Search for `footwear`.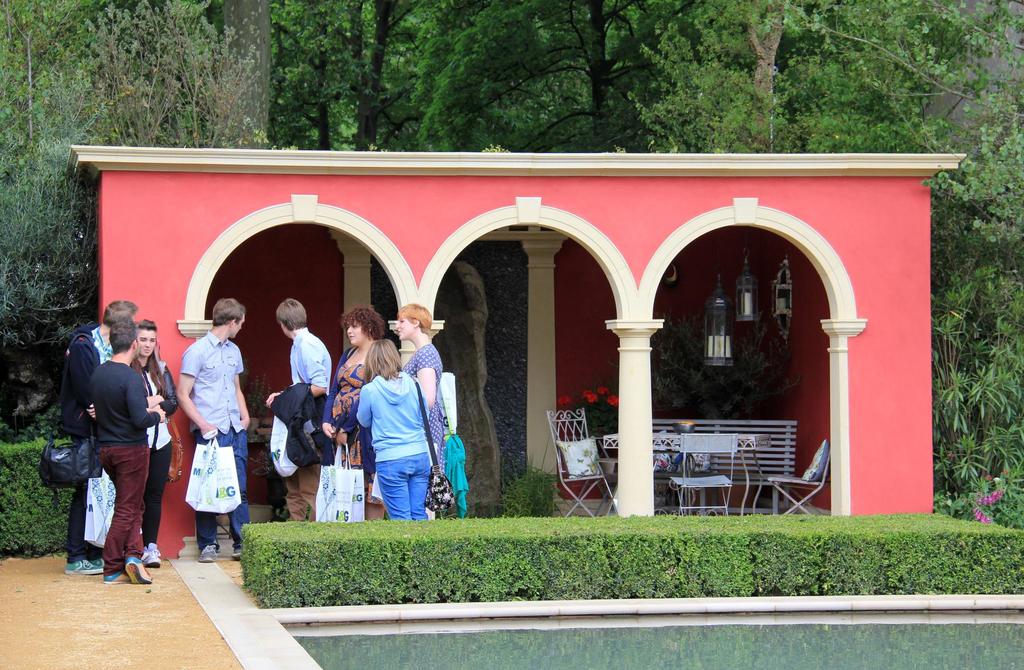
Found at Rect(121, 555, 153, 583).
